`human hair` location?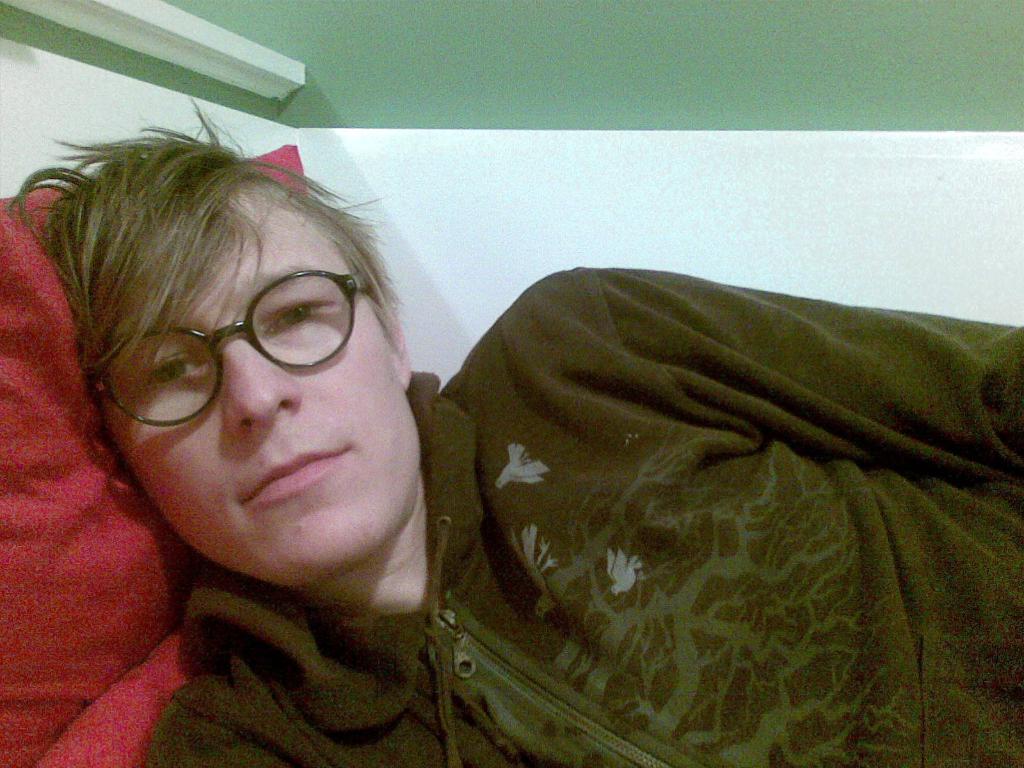
bbox=(0, 102, 424, 522)
